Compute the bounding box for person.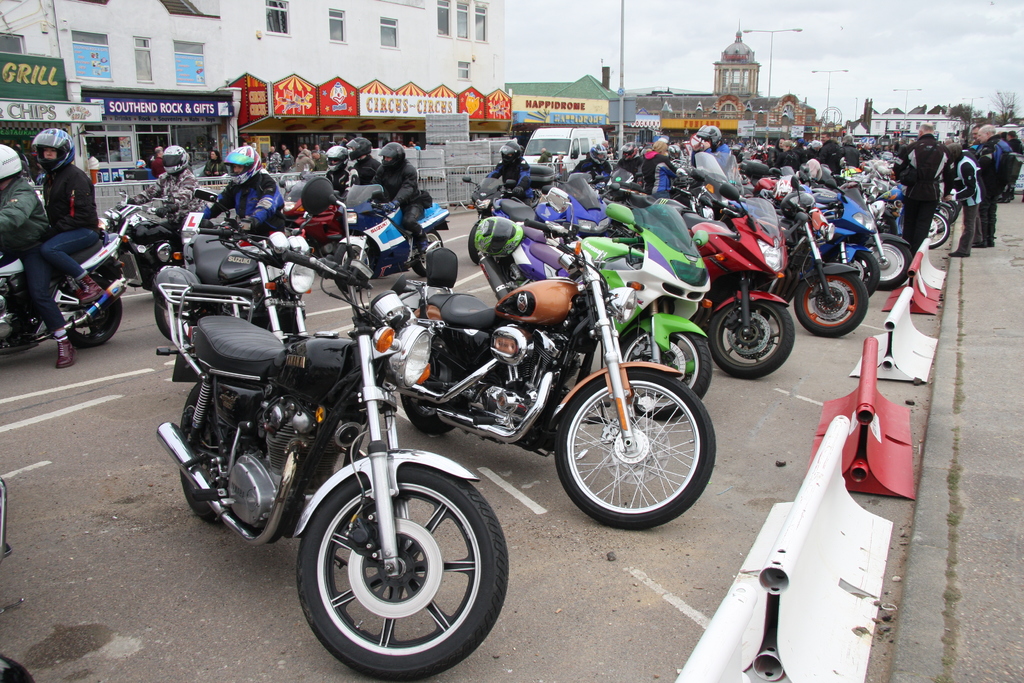
<bbox>199, 161, 271, 247</bbox>.
